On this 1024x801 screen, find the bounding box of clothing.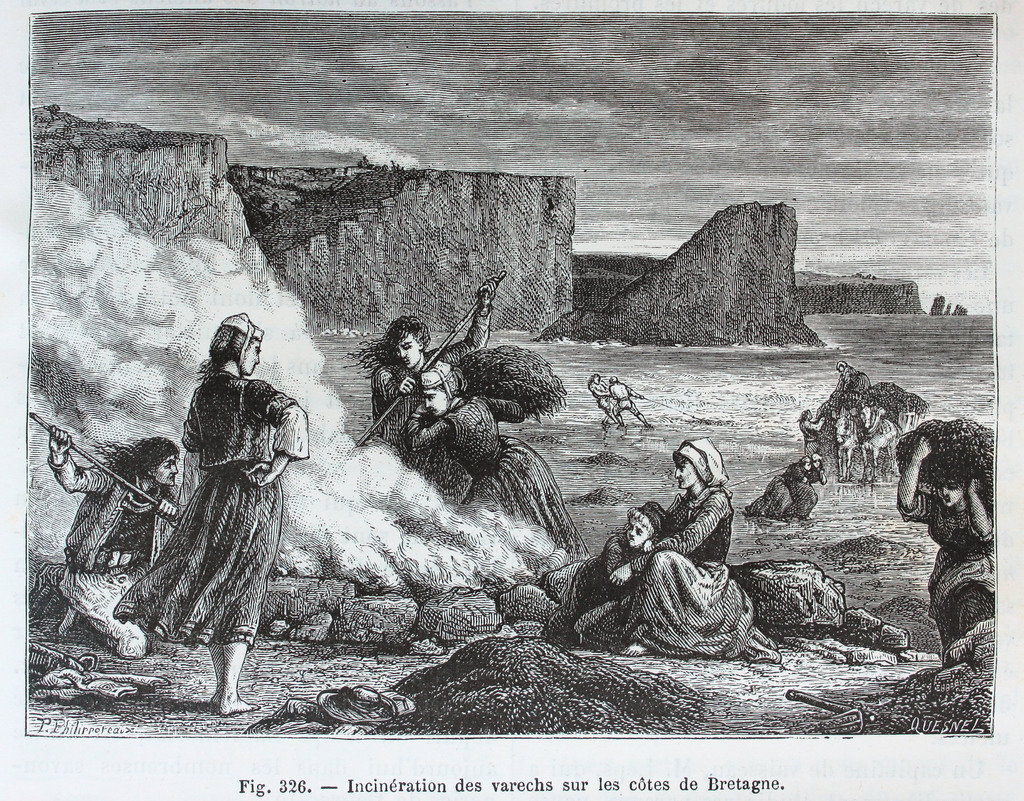
Bounding box: {"x1": 659, "y1": 481, "x2": 744, "y2": 656}.
